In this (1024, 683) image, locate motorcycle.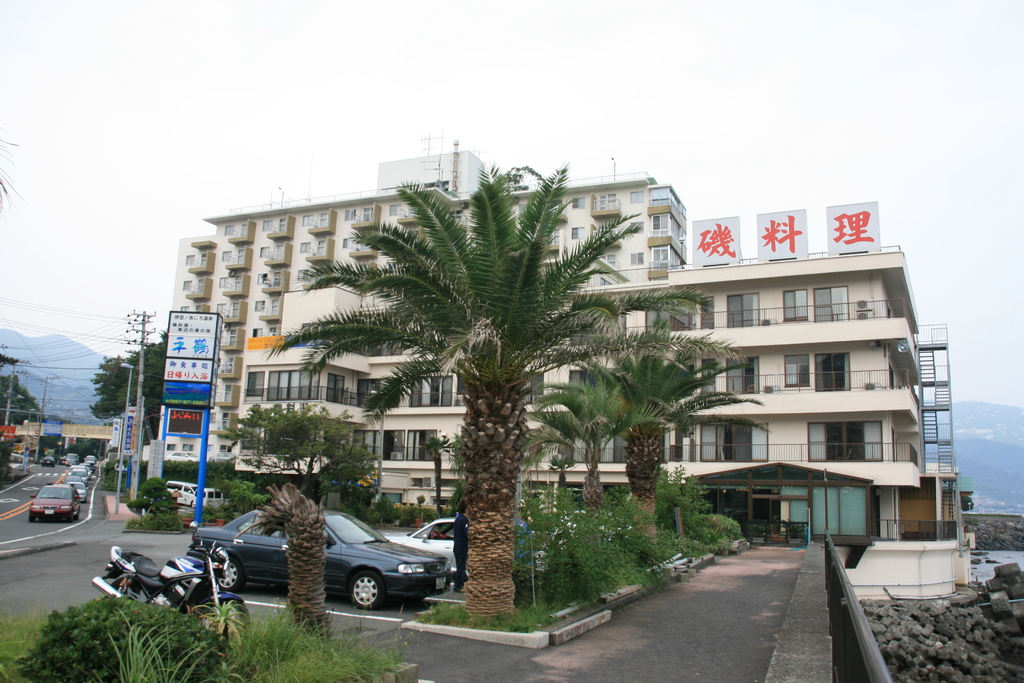
Bounding box: crop(75, 532, 255, 623).
